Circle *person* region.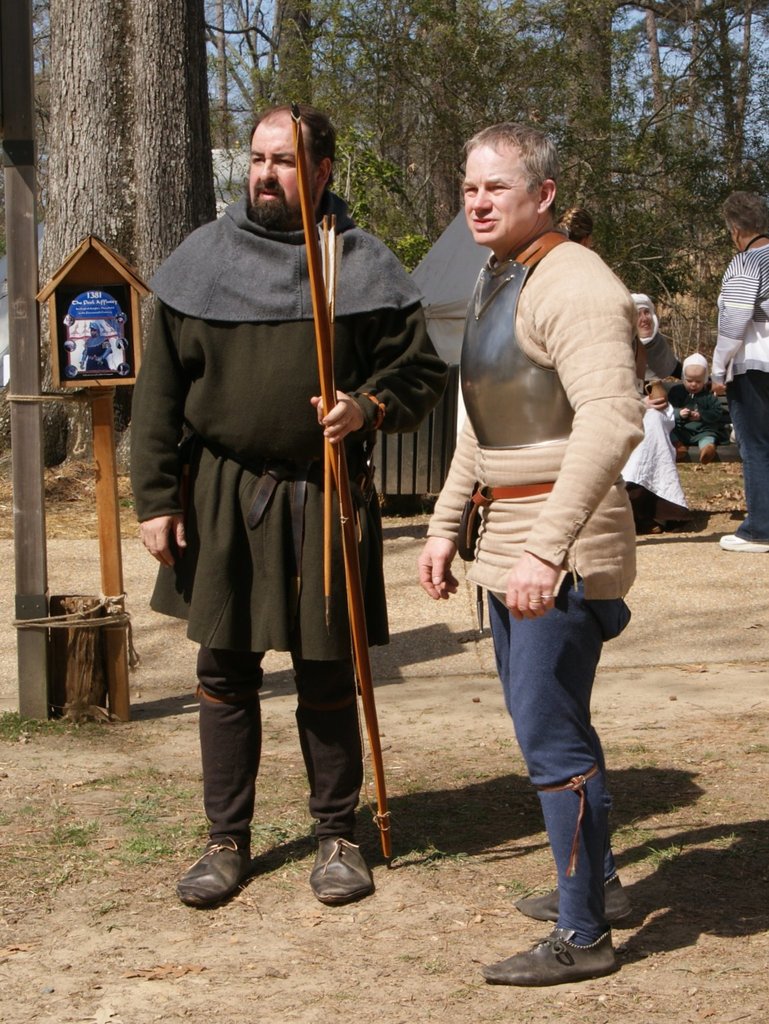
Region: x1=667, y1=354, x2=730, y2=460.
